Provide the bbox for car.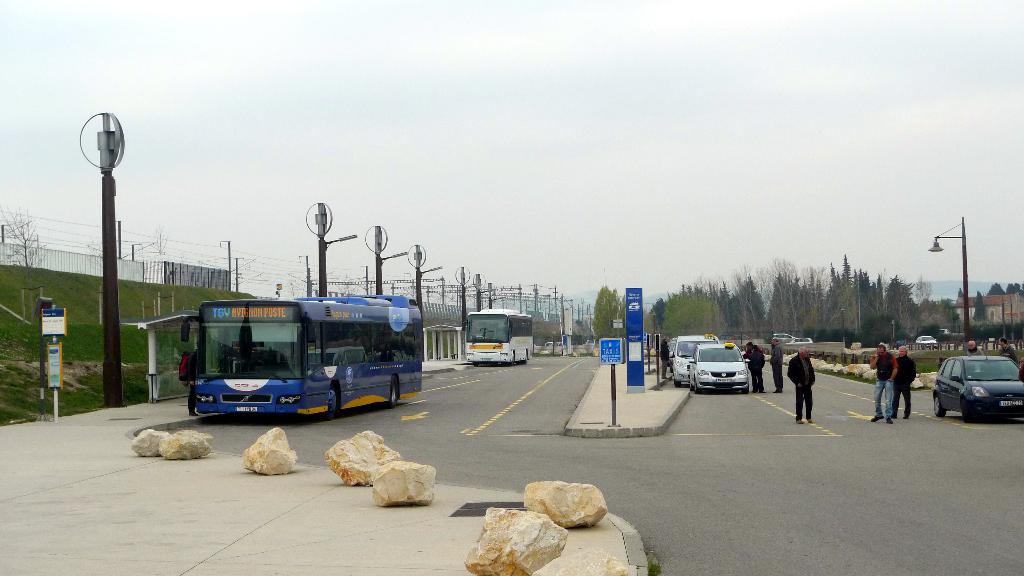
left=727, top=332, right=753, bottom=340.
